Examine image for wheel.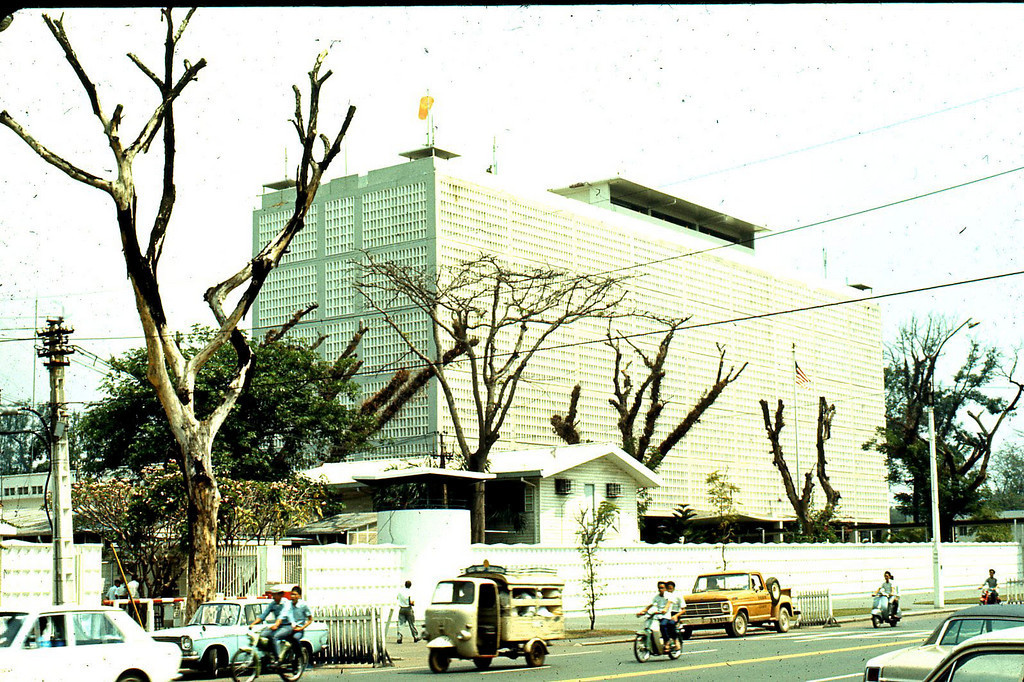
Examination result: 777/604/789/632.
